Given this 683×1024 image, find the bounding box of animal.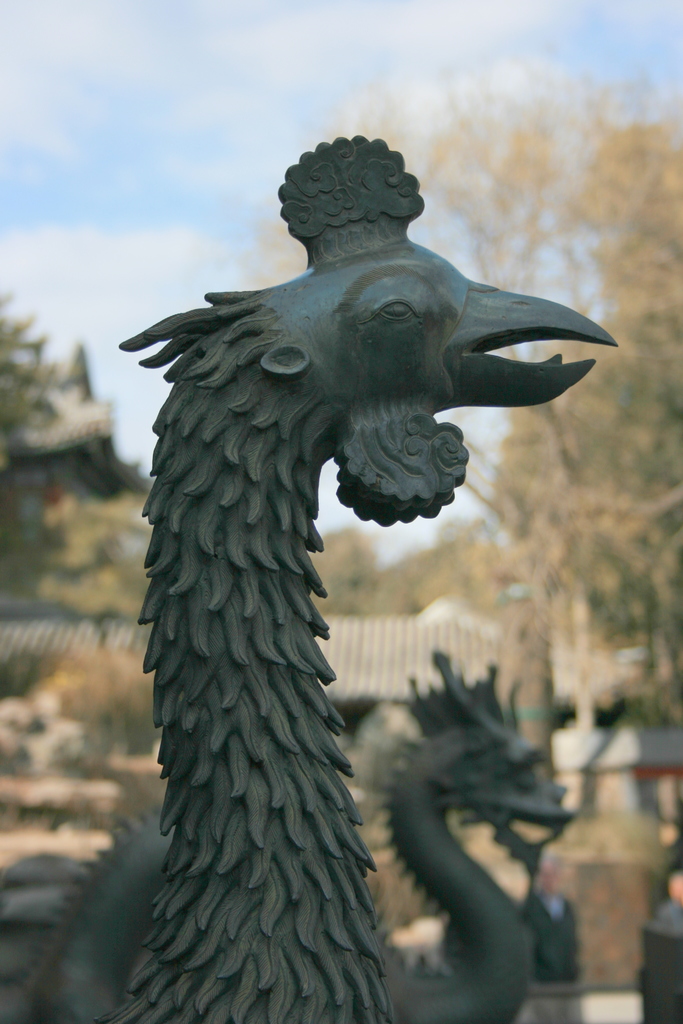
rect(10, 648, 575, 1023).
